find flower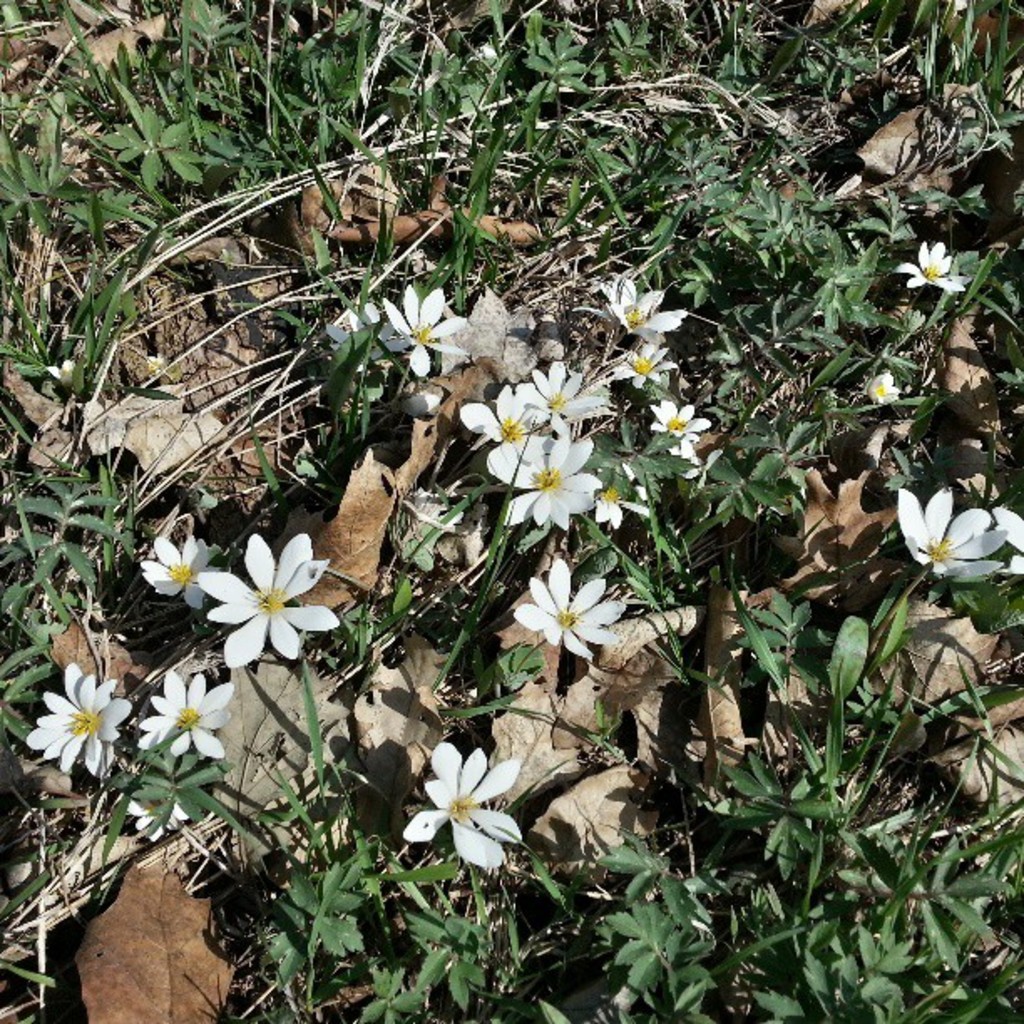
box=[643, 395, 713, 467]
